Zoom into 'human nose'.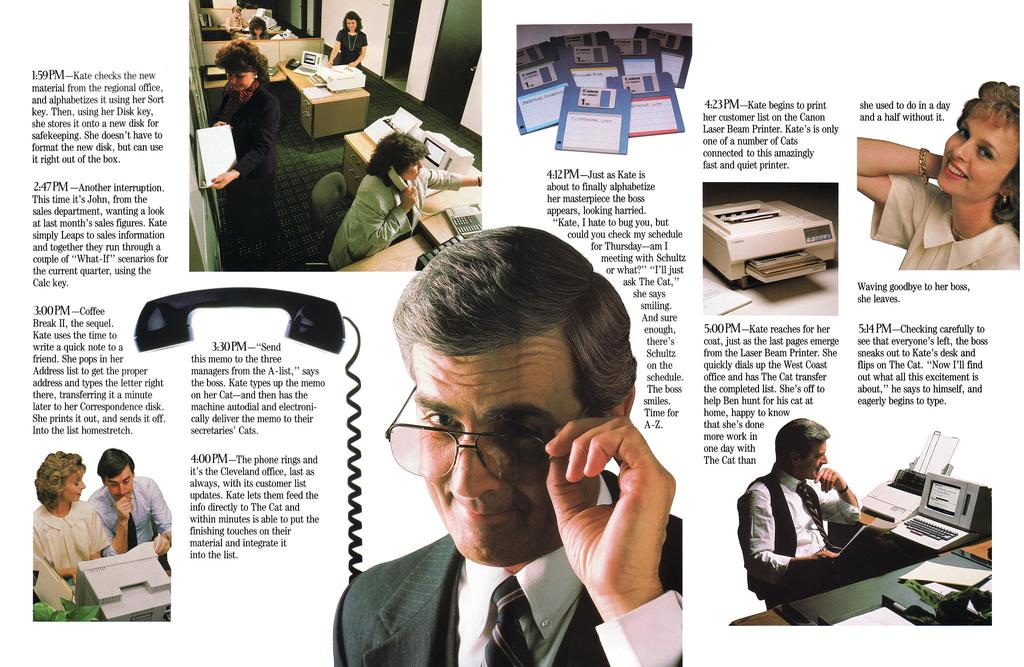
Zoom target: box(349, 22, 351, 28).
